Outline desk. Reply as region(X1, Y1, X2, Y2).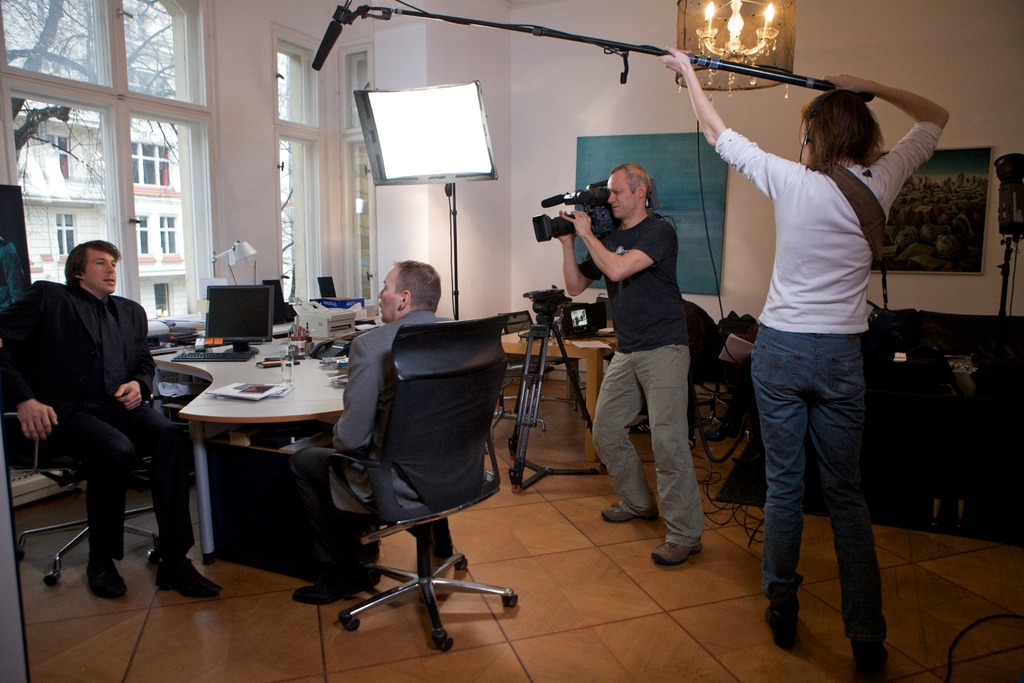
region(164, 322, 541, 641).
